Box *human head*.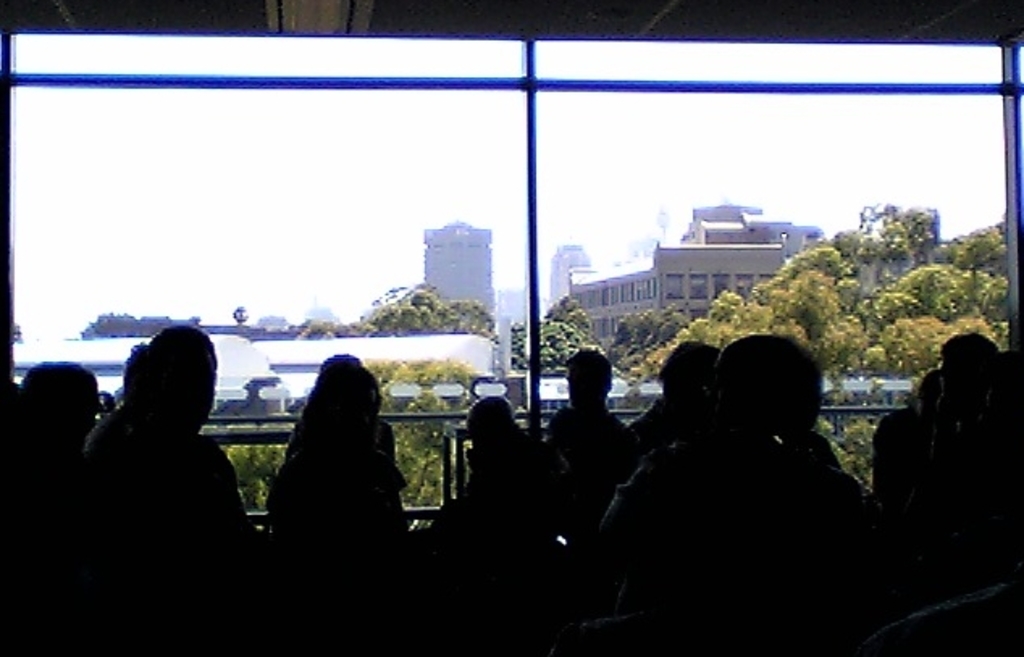
bbox(659, 342, 725, 399).
